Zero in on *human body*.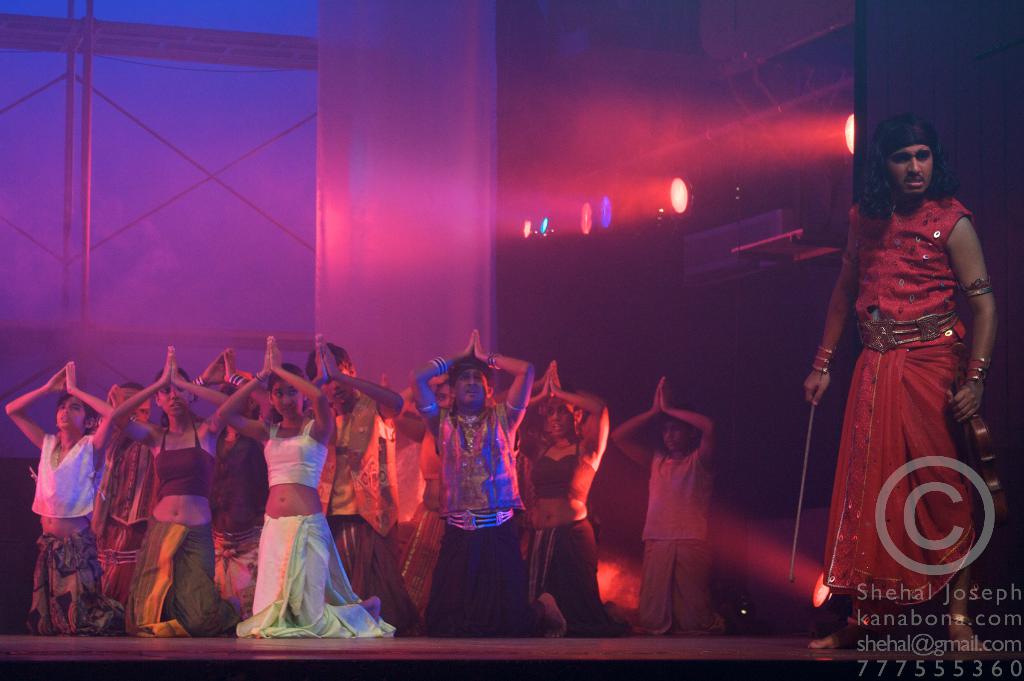
Zeroed in: (left=406, top=326, right=578, bottom=643).
